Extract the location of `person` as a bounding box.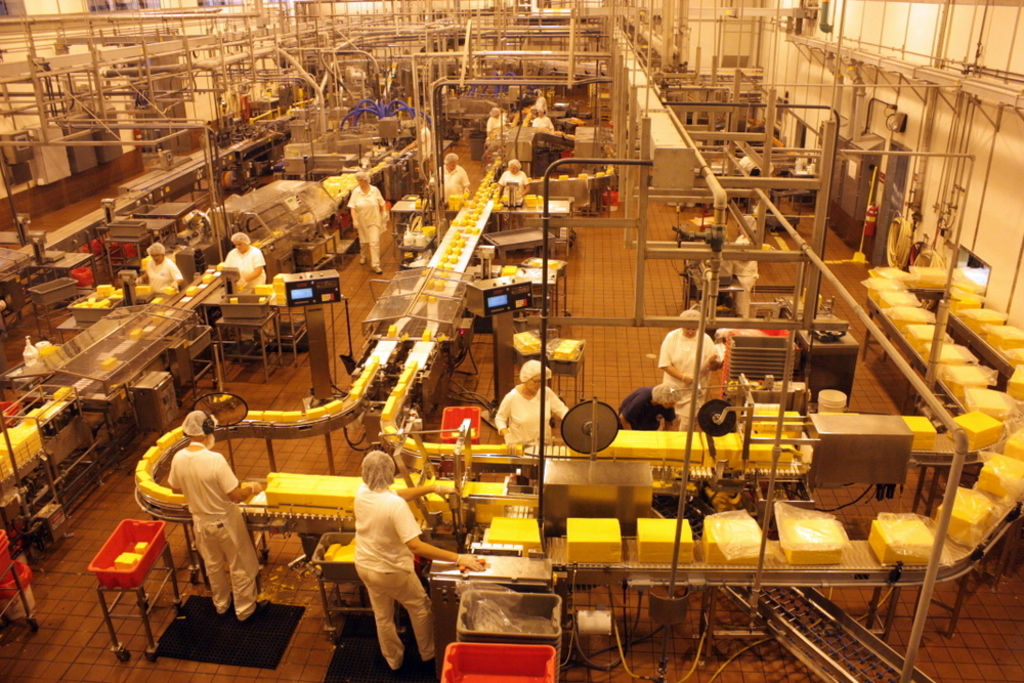
crop(226, 232, 266, 349).
